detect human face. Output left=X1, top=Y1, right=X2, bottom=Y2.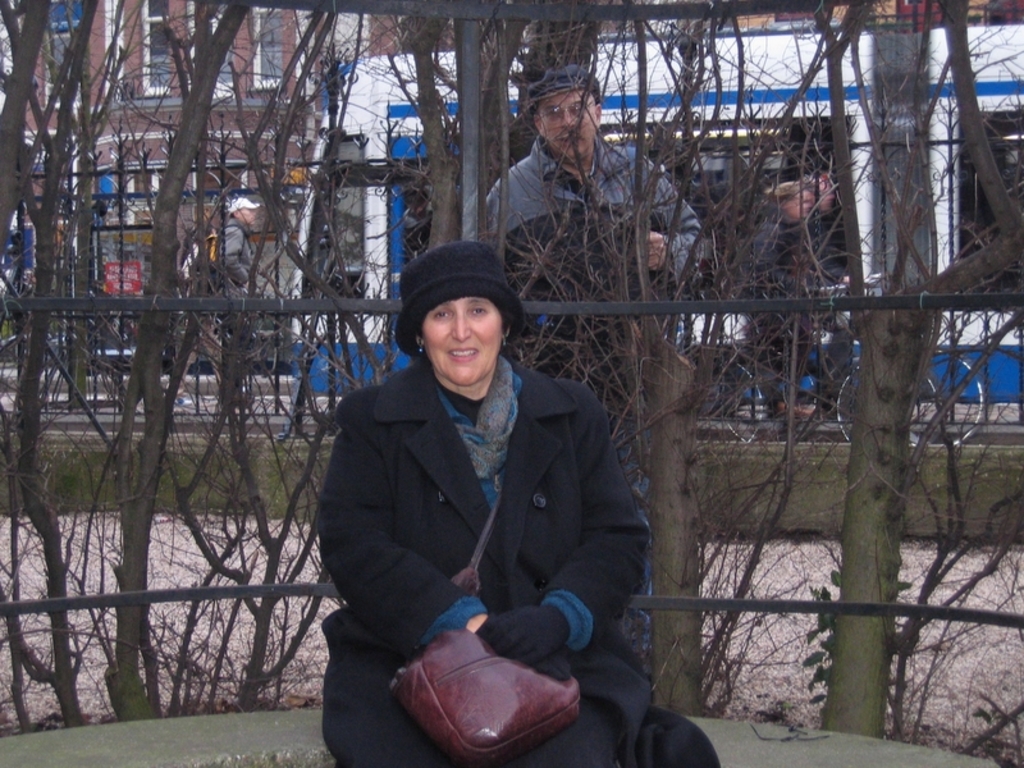
left=422, top=300, right=506, bottom=389.
